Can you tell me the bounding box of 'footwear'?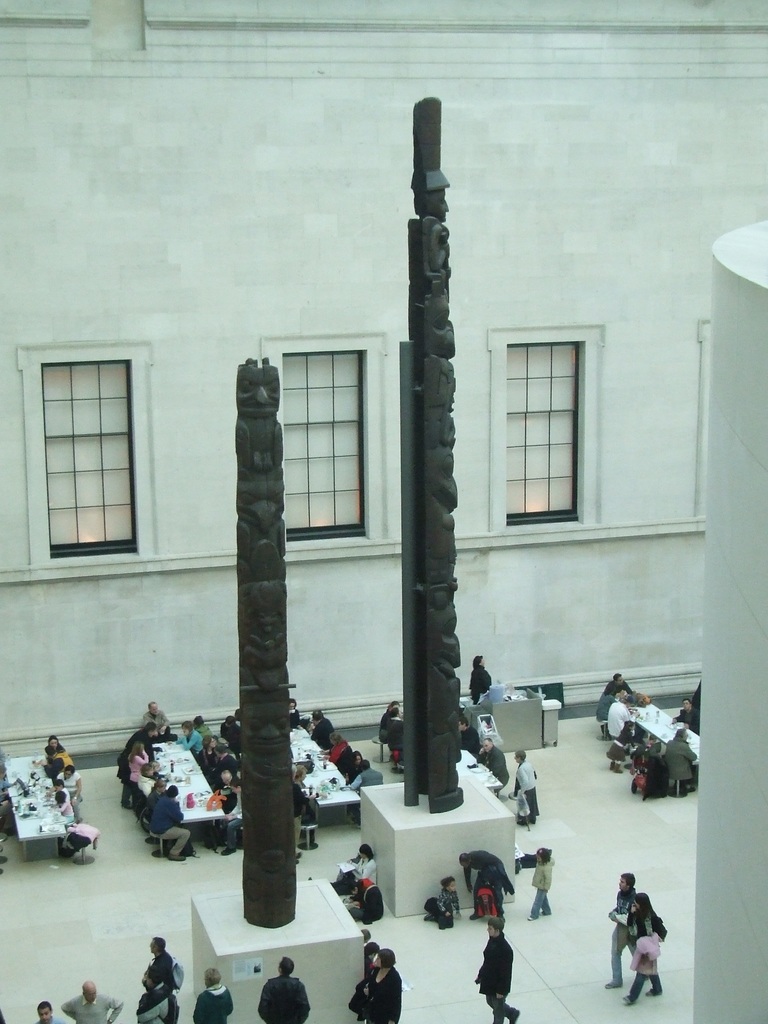
(171,855,190,862).
